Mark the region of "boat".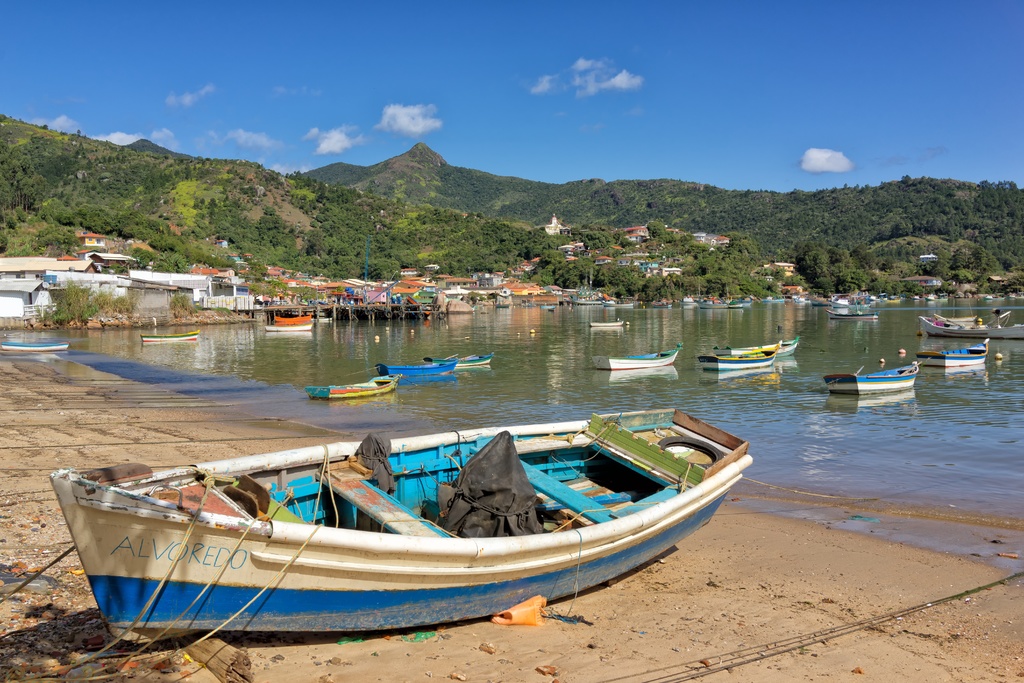
Region: <bbox>141, 330, 199, 345</bbox>.
